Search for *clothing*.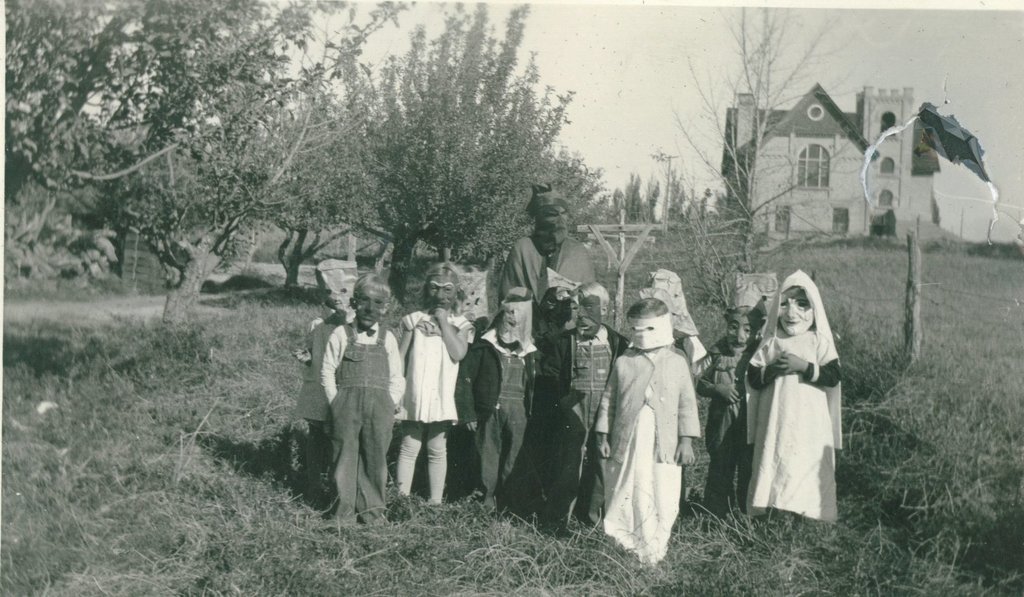
Found at 591/342/704/573.
